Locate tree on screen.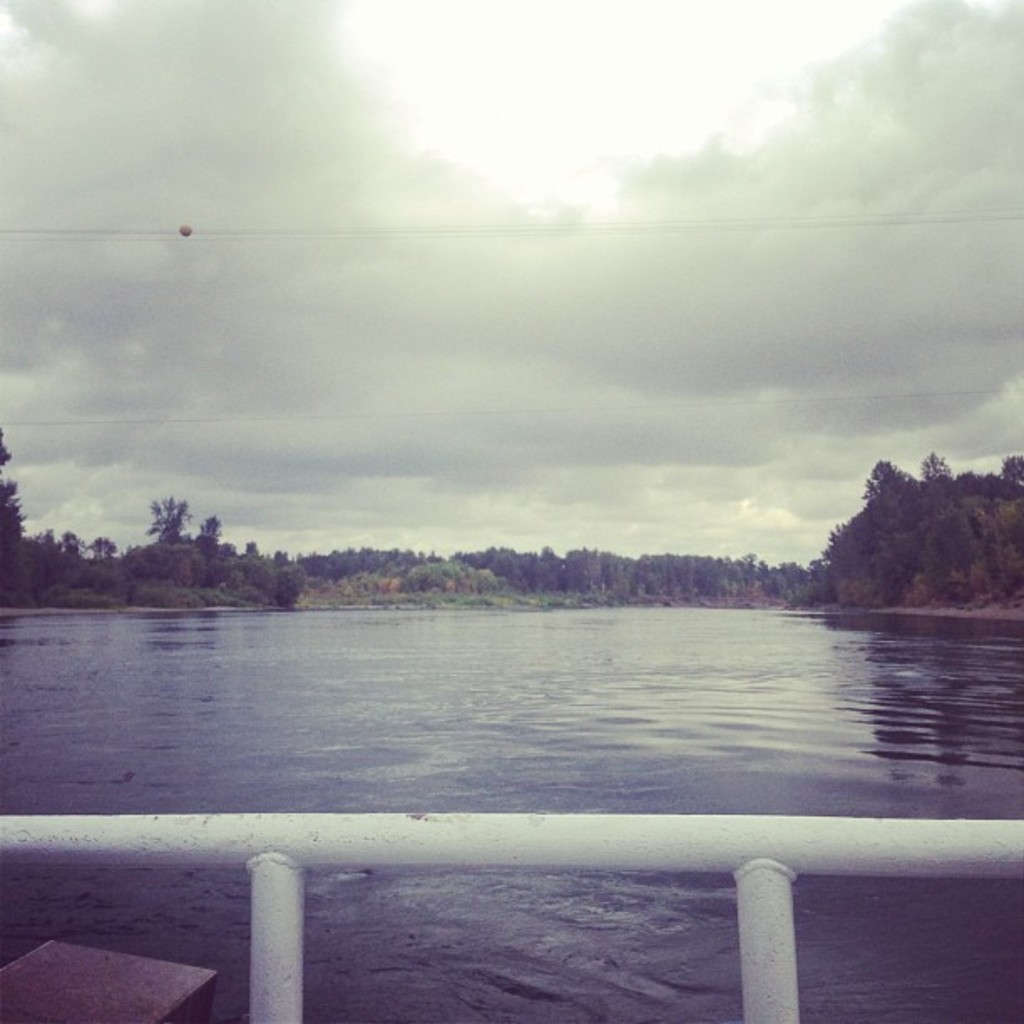
On screen at box(196, 509, 214, 561).
